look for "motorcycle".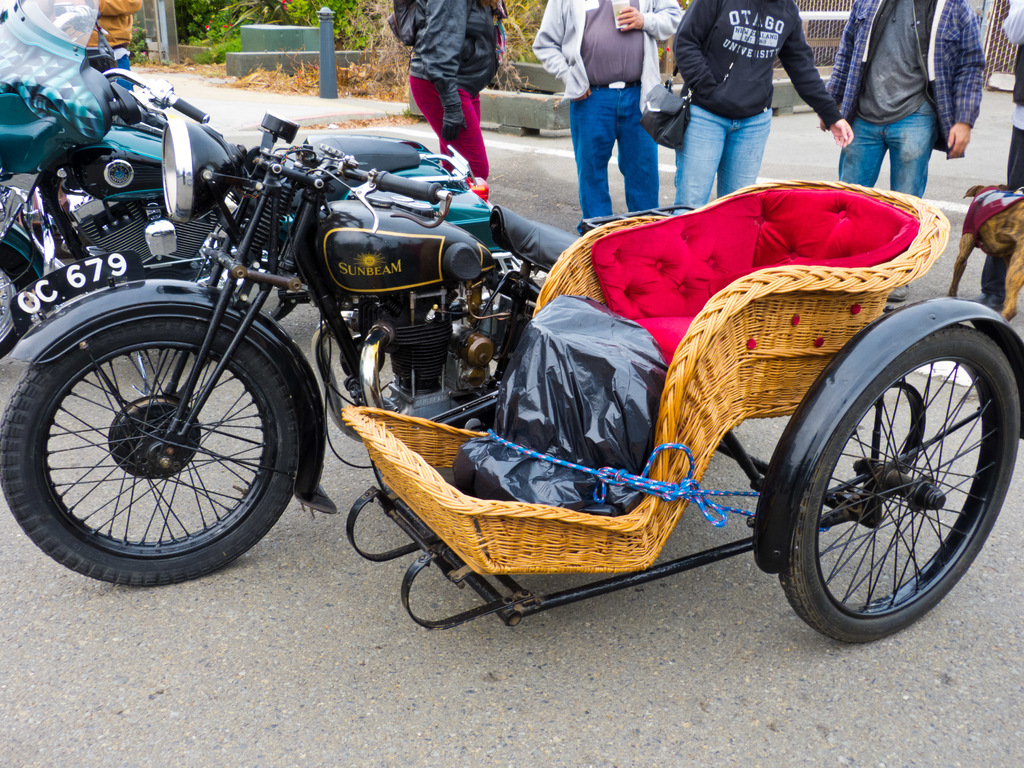
Found: bbox=[0, 109, 1023, 646].
